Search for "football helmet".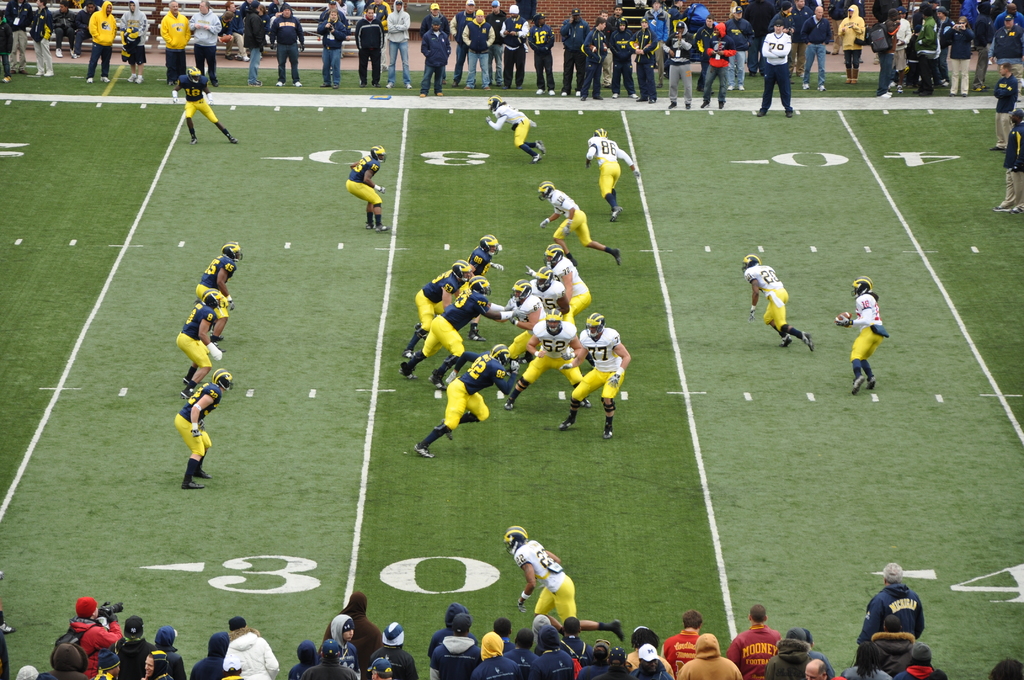
Found at locate(209, 371, 236, 394).
